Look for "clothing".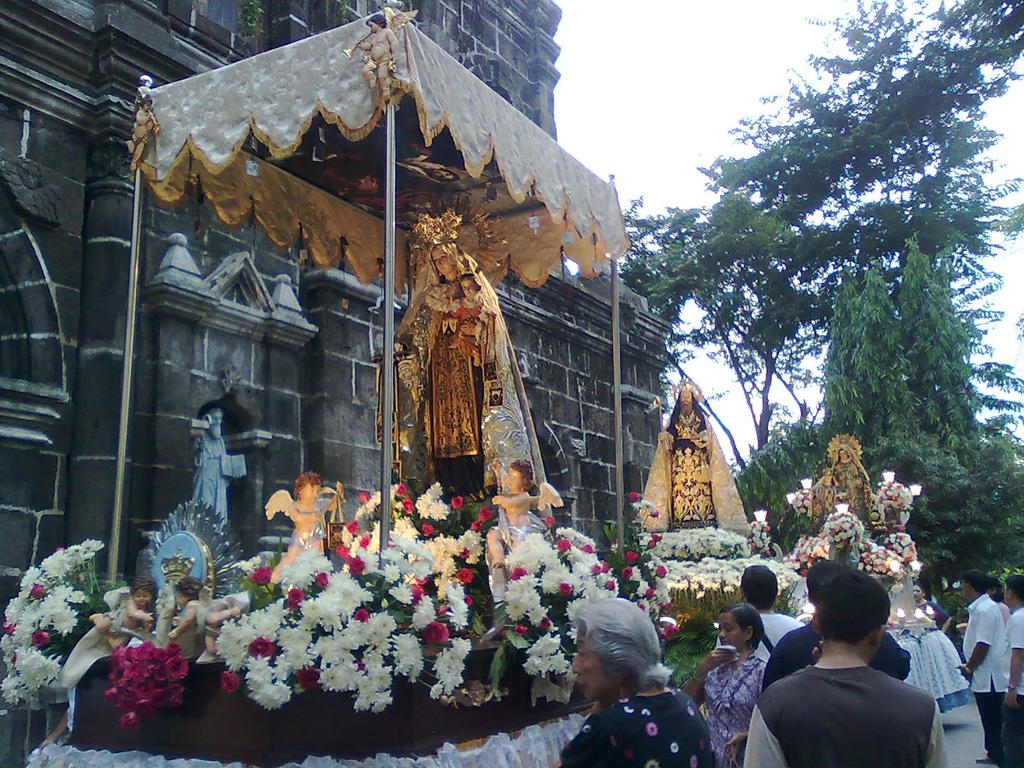
Found: <region>371, 241, 550, 499</region>.
